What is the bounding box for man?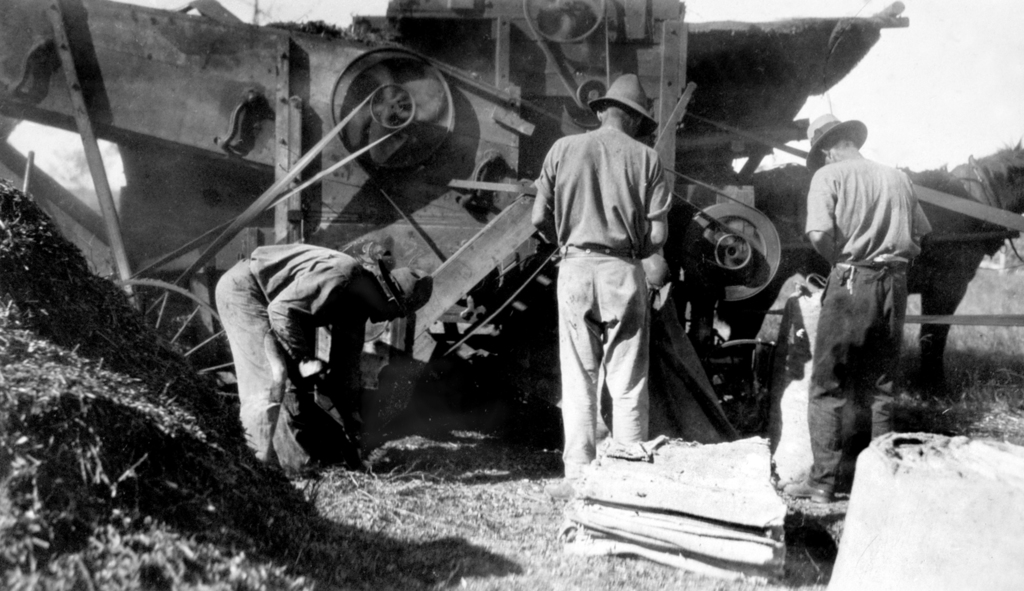
x1=781, y1=111, x2=927, y2=503.
